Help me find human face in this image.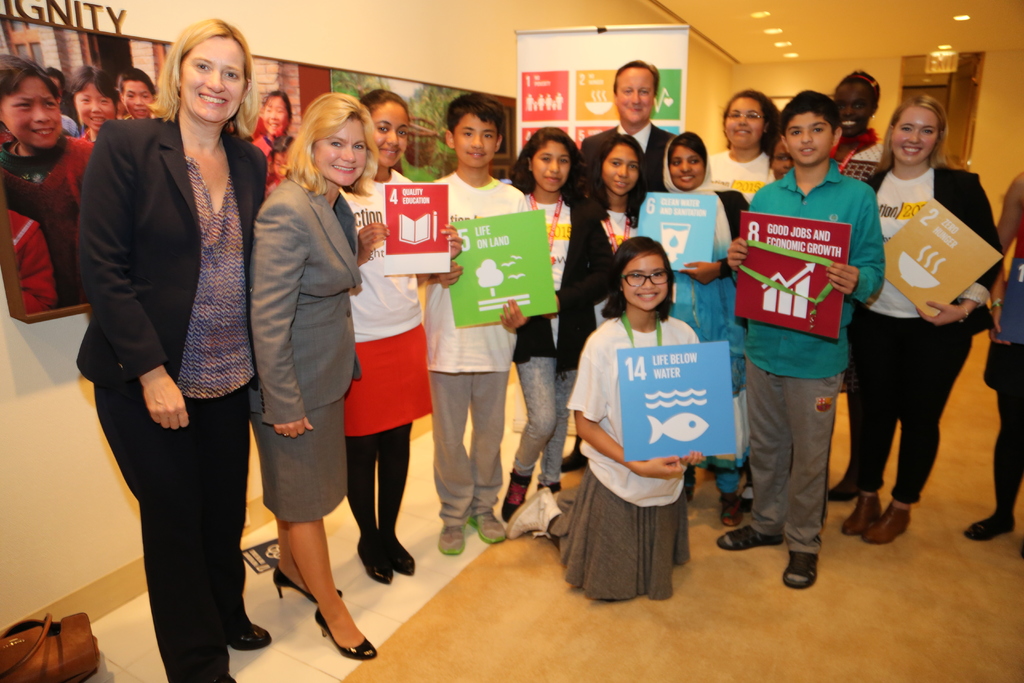
Found it: 834,83,871,136.
